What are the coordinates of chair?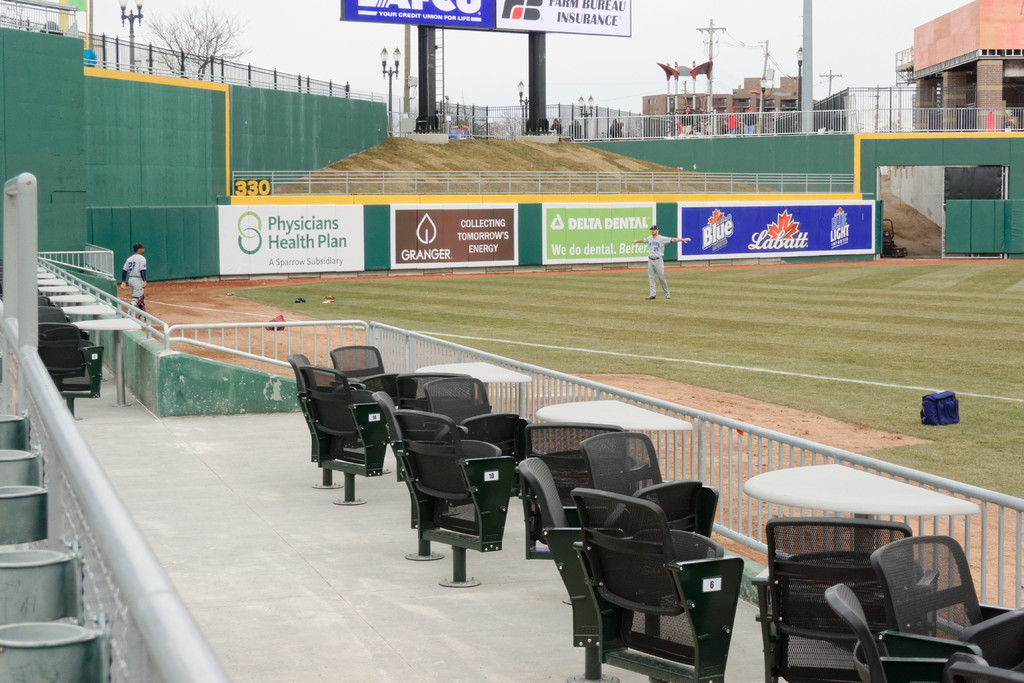
left=822, top=582, right=981, bottom=682.
